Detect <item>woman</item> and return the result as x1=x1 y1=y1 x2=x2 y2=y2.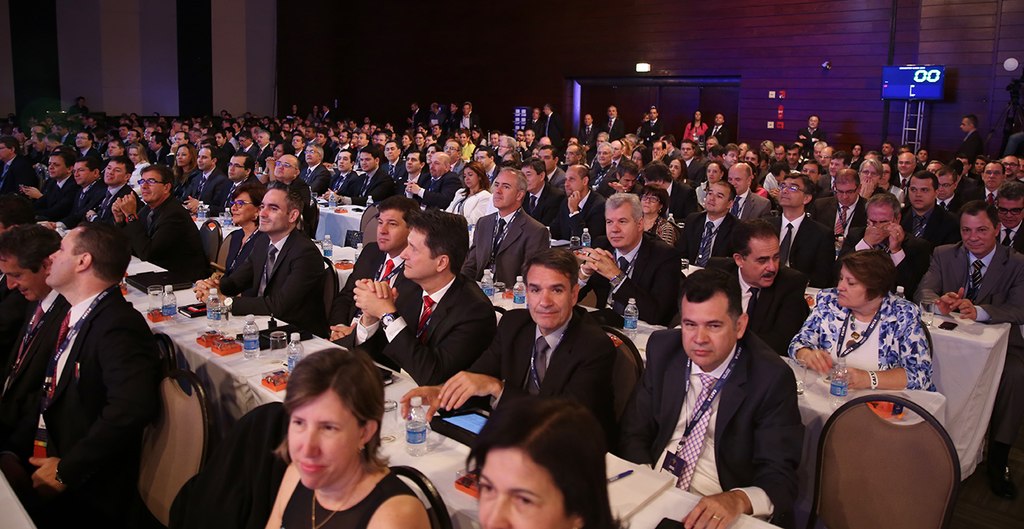
x1=397 y1=130 x2=418 y2=155.
